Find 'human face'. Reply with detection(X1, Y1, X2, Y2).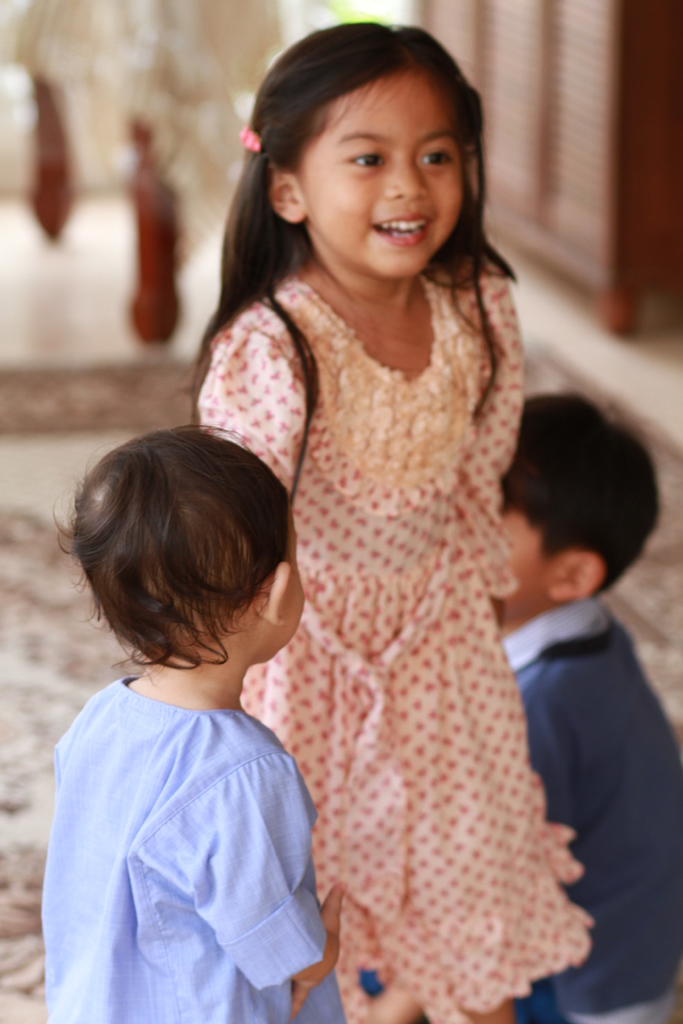
detection(297, 76, 467, 278).
